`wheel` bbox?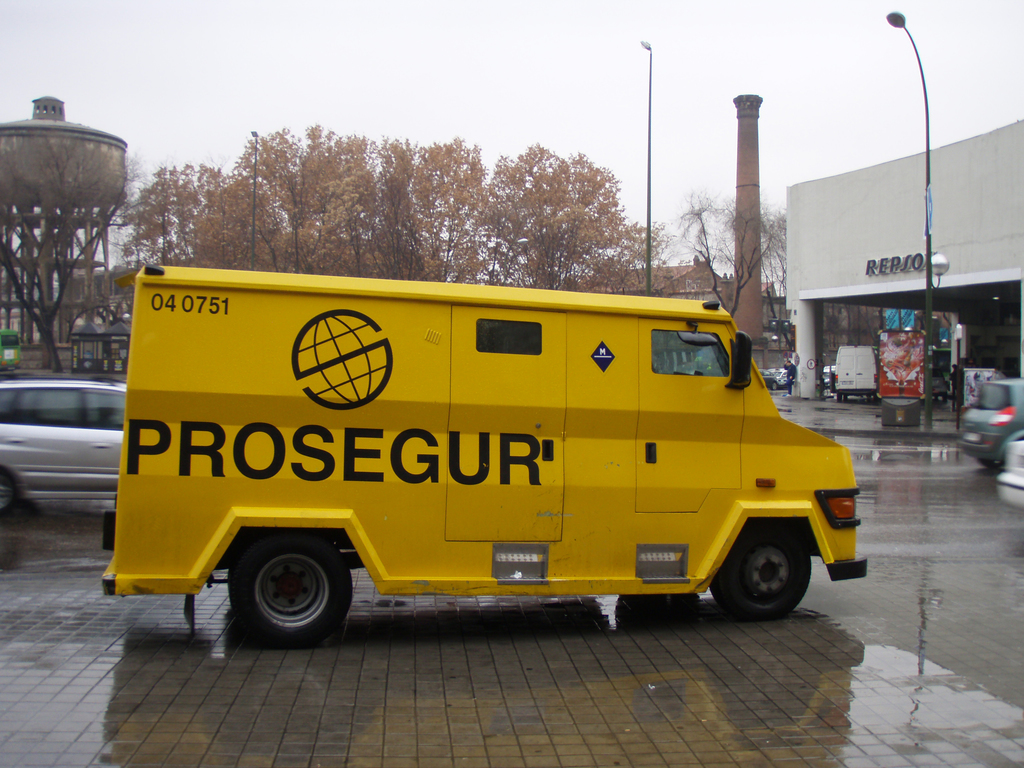
region(226, 548, 344, 644)
